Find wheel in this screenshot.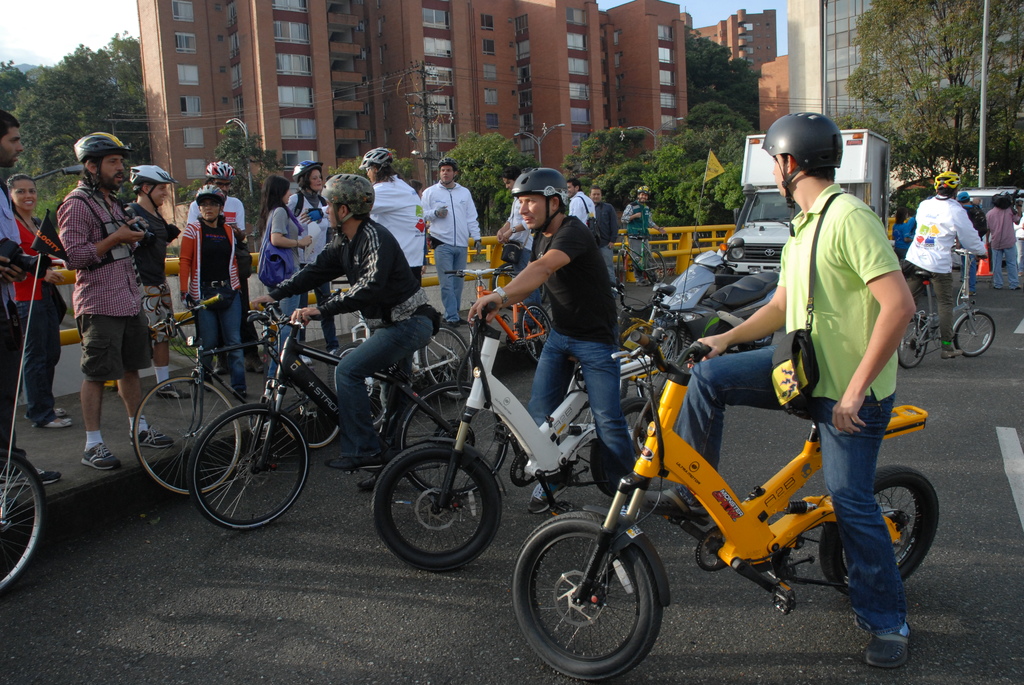
The bounding box for wheel is 898 317 929 367.
